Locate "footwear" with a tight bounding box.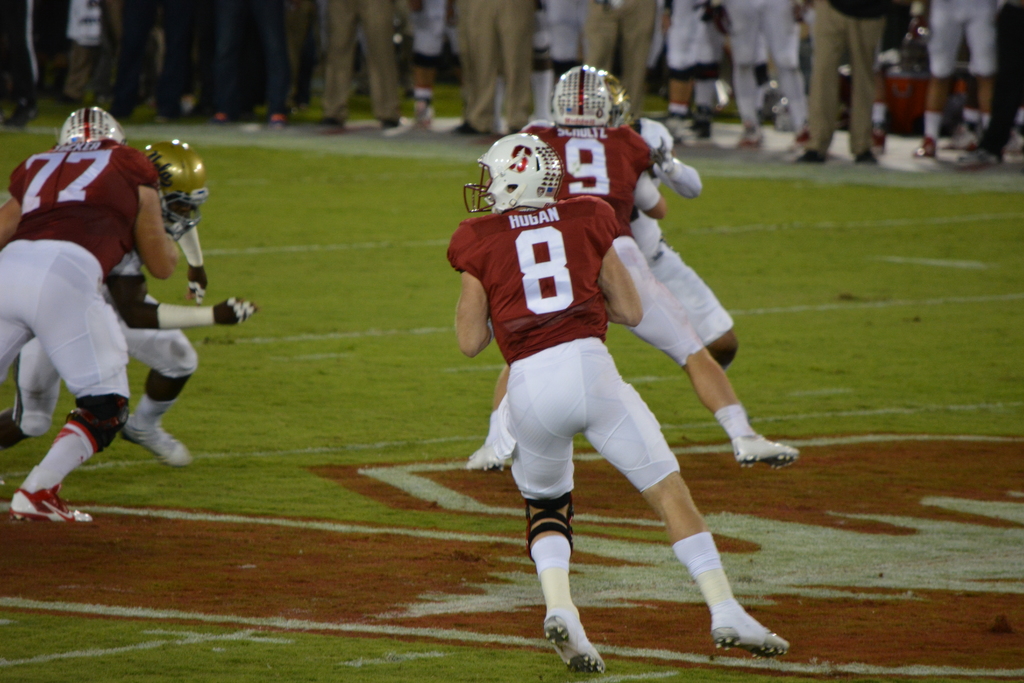
(x1=729, y1=433, x2=801, y2=465).
